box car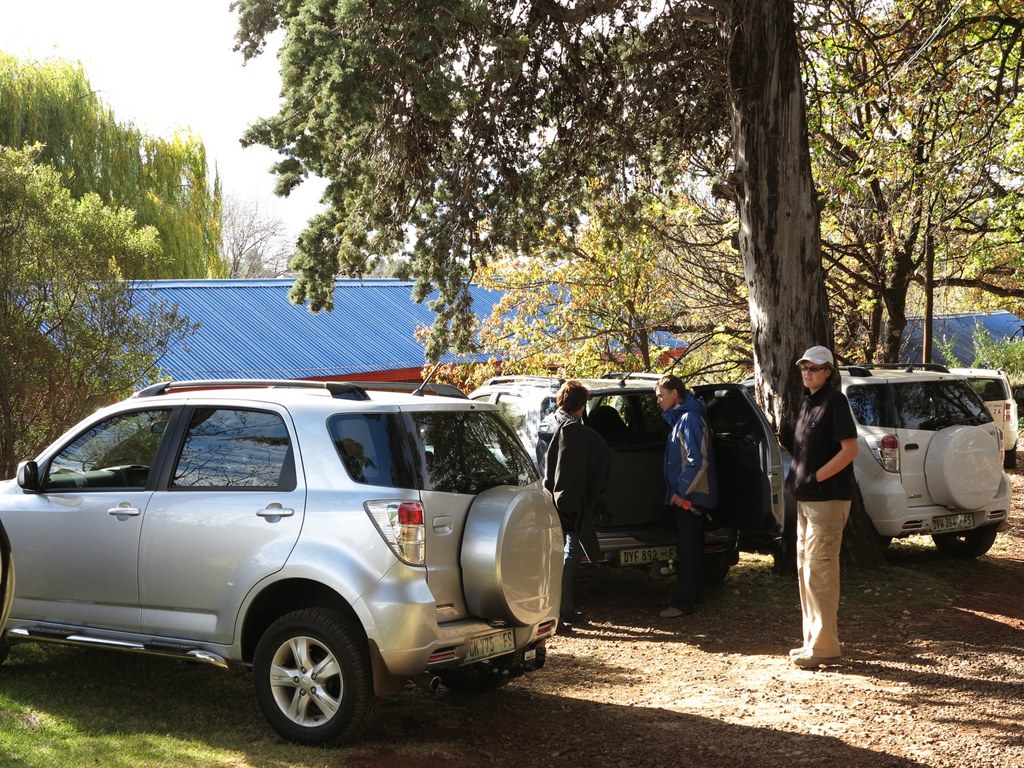
(left=947, top=365, right=1022, bottom=461)
